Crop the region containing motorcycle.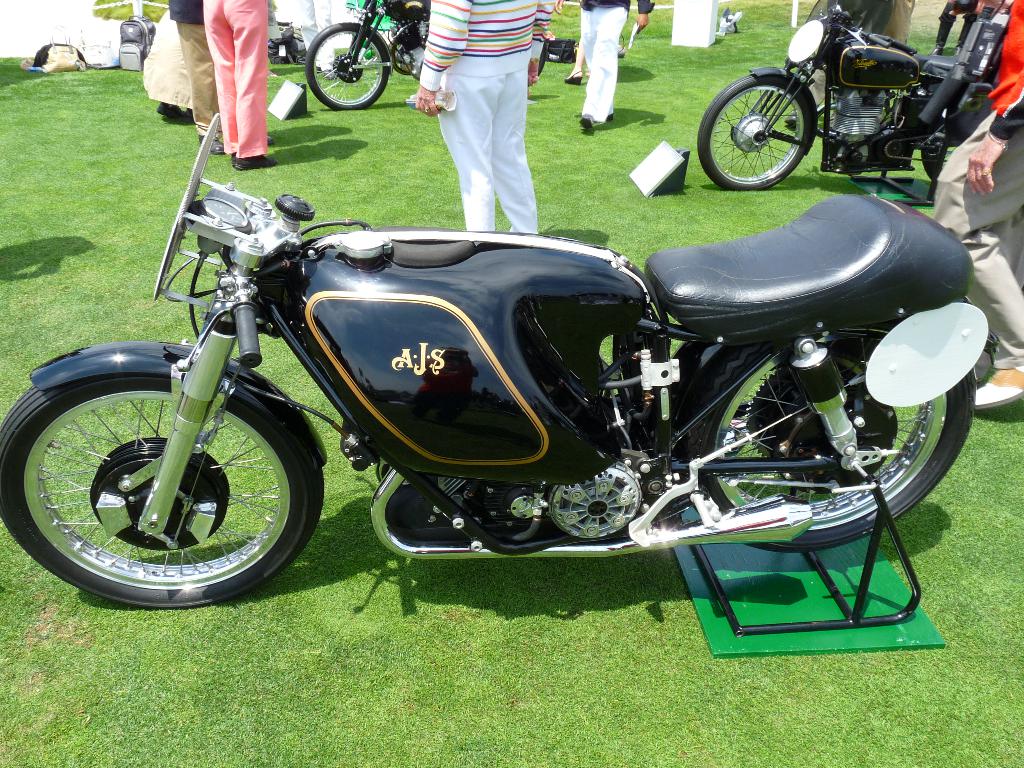
Crop region: rect(0, 138, 1000, 660).
